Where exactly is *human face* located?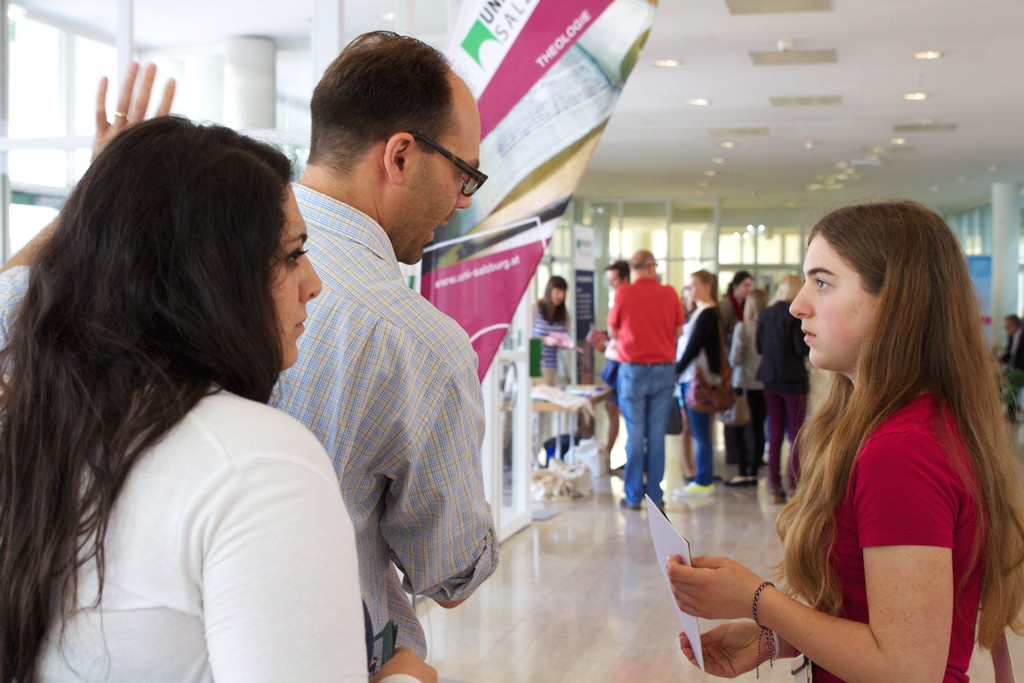
Its bounding box is region(552, 283, 567, 305).
